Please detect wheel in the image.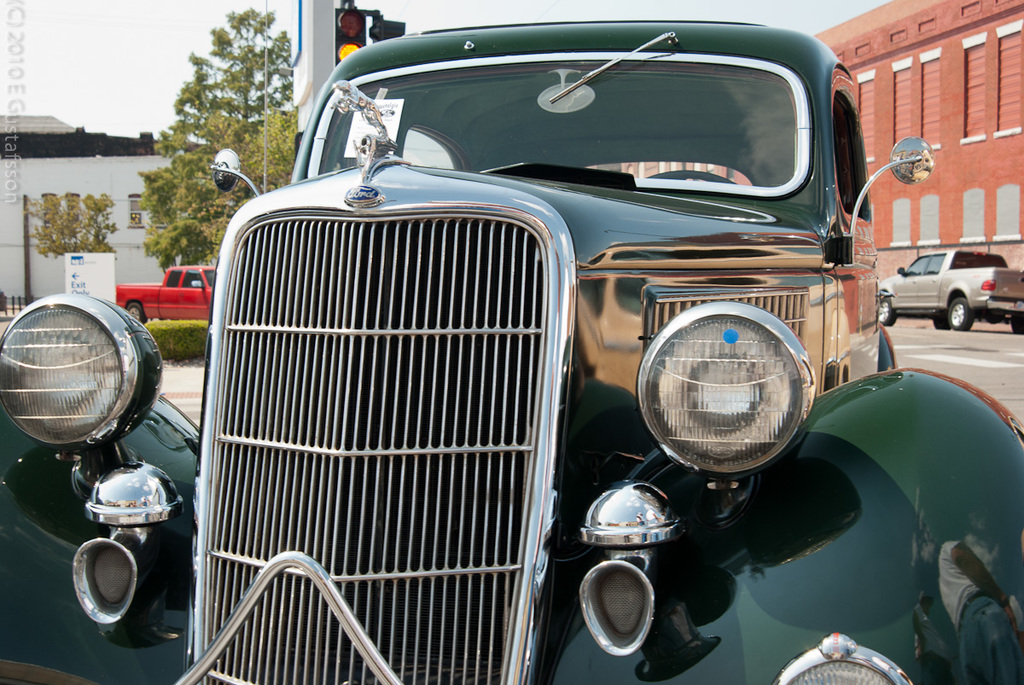
945,300,975,330.
